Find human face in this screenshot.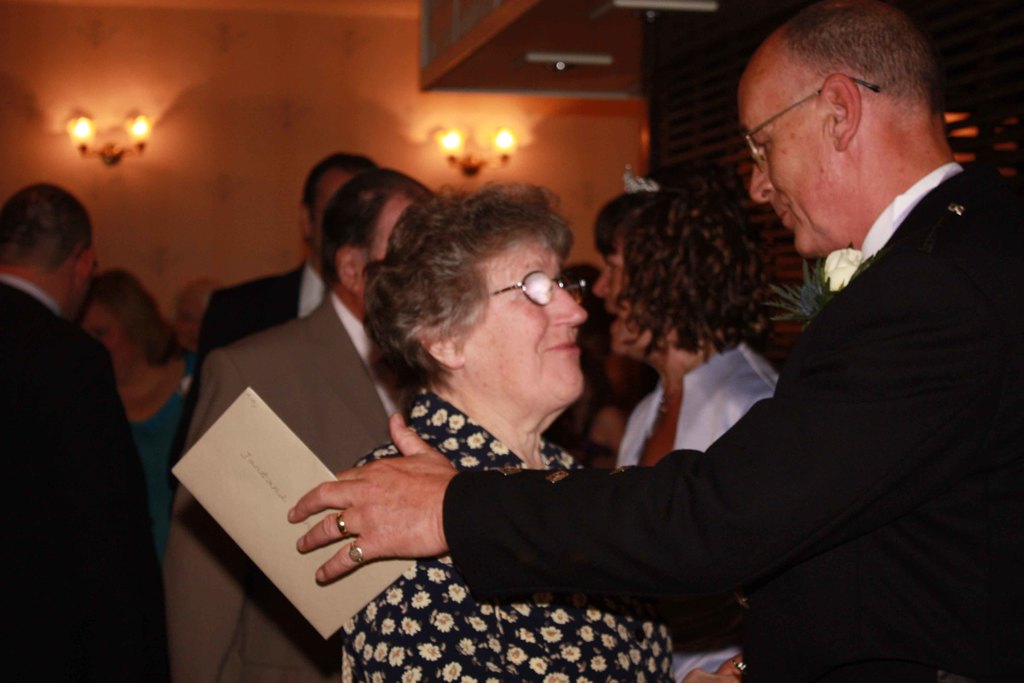
The bounding box for human face is bbox=(594, 238, 653, 357).
